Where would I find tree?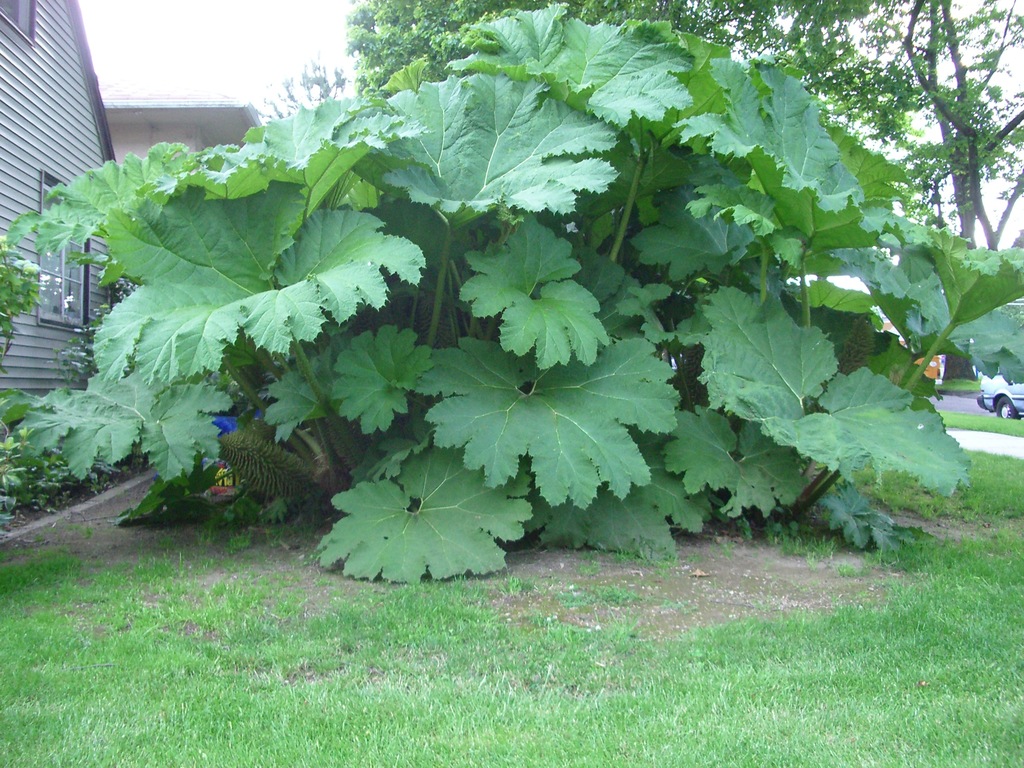
At bbox=[671, 0, 1023, 257].
